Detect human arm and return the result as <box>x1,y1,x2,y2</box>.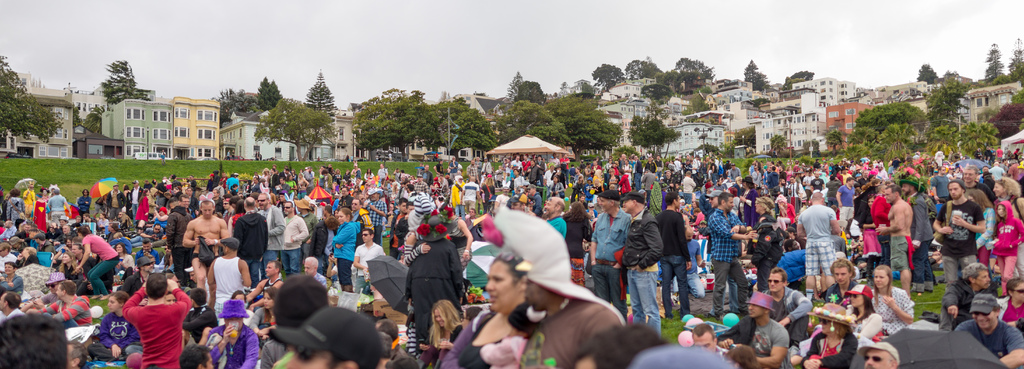
<box>353,241,364,270</box>.
